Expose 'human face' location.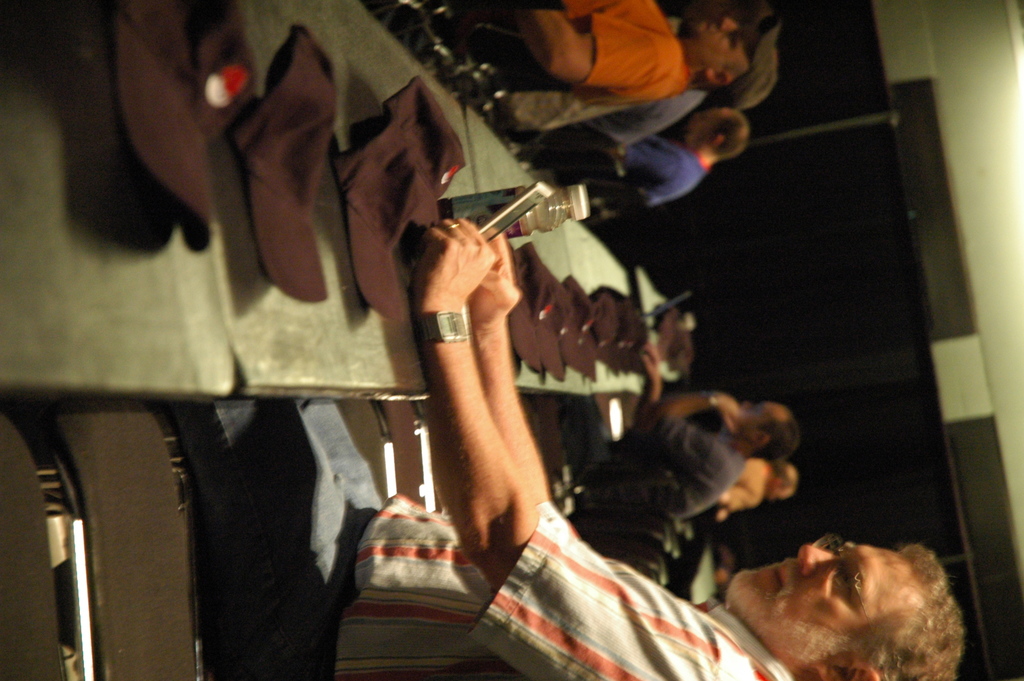
Exposed at locate(690, 8, 755, 62).
